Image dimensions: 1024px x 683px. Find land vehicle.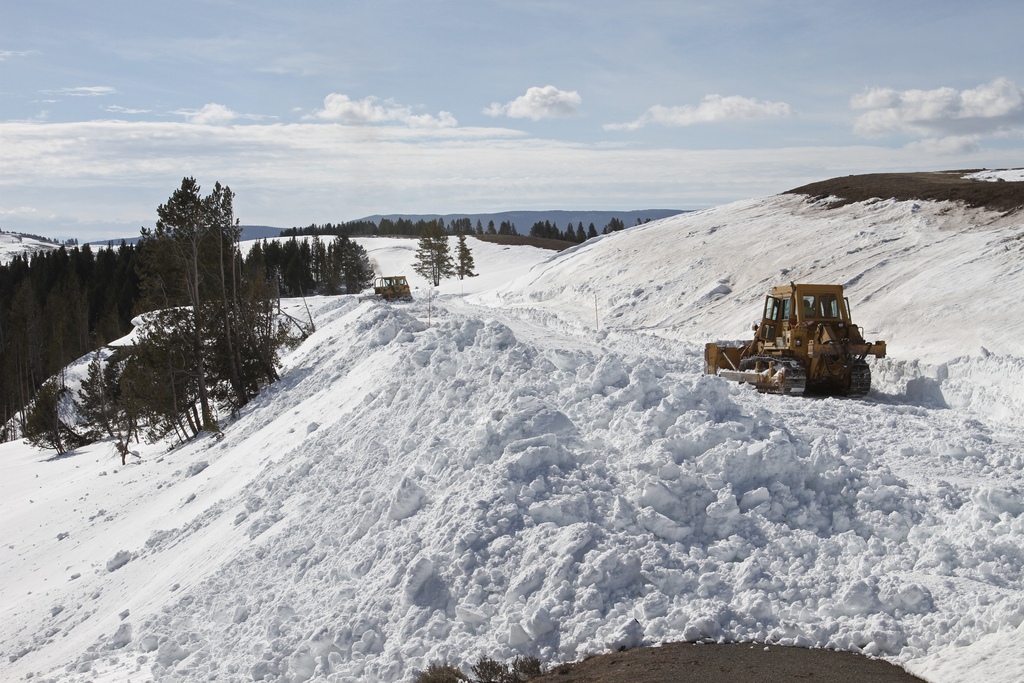
<box>714,274,883,400</box>.
